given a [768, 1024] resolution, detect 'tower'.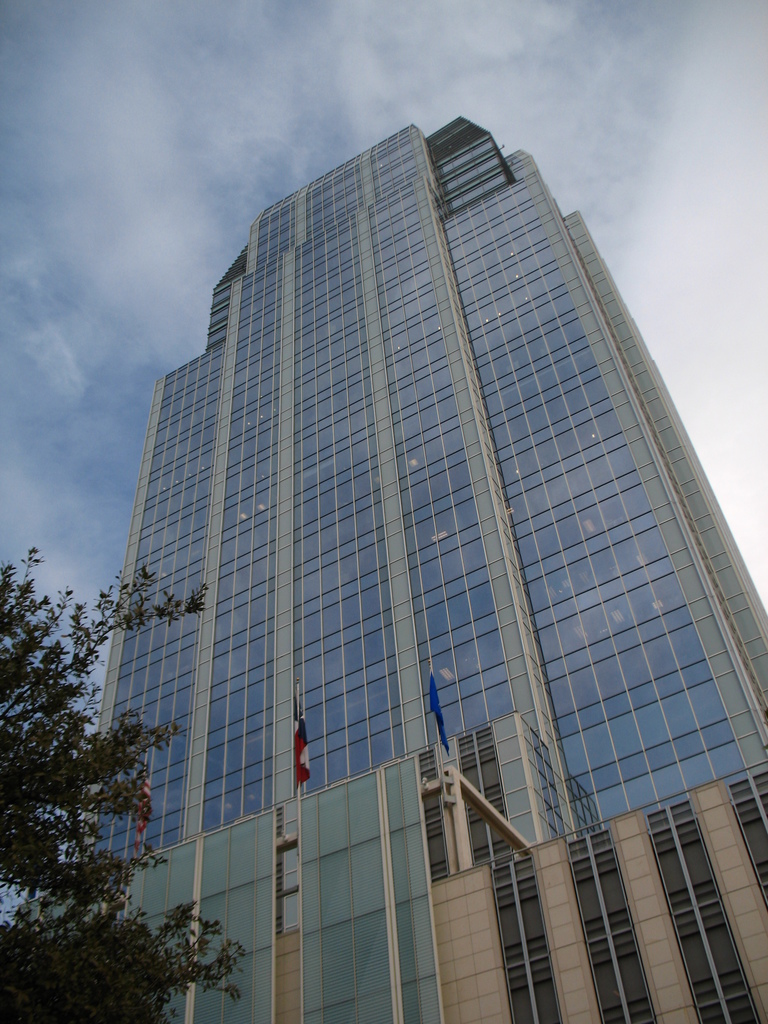
<region>13, 108, 767, 1023</region>.
